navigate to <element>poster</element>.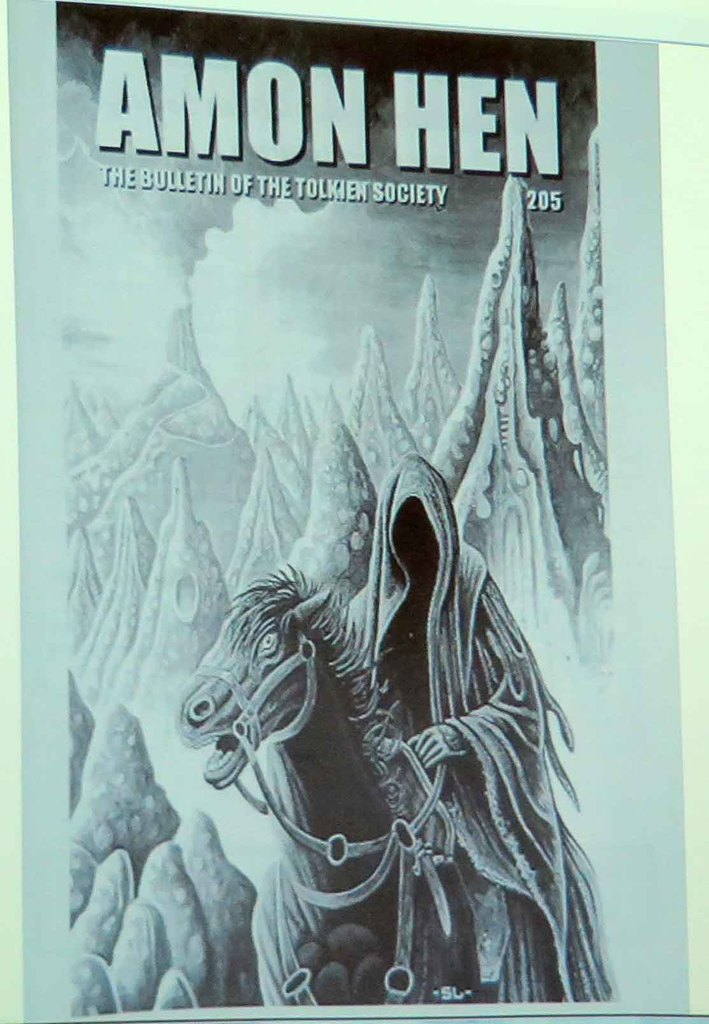
Navigation target: bbox=[13, 8, 686, 1010].
